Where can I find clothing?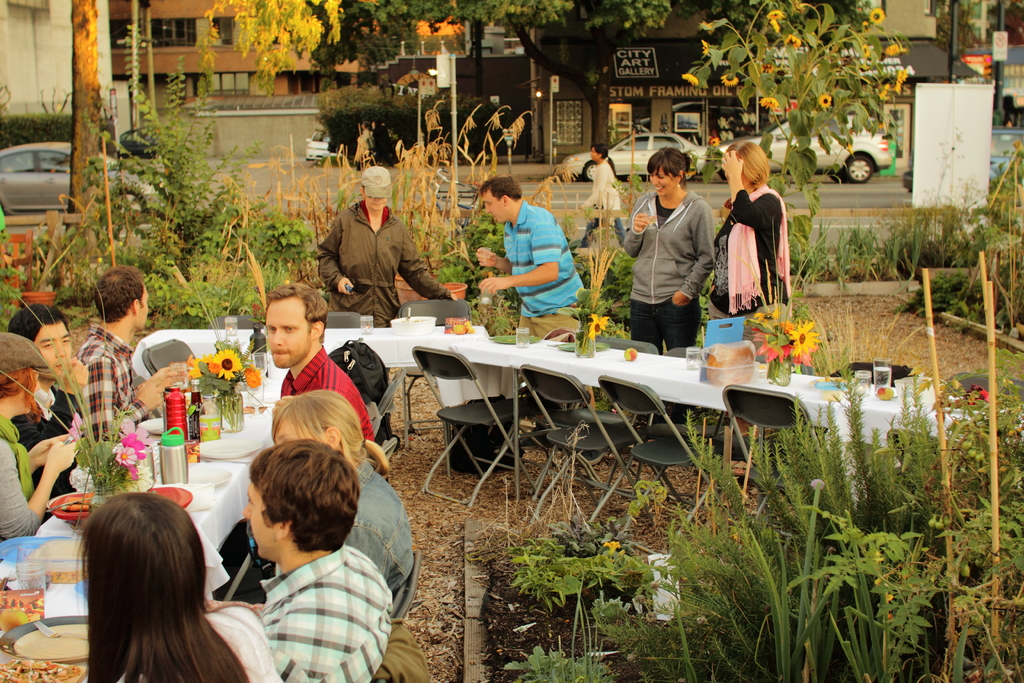
You can find it at detection(356, 132, 375, 172).
